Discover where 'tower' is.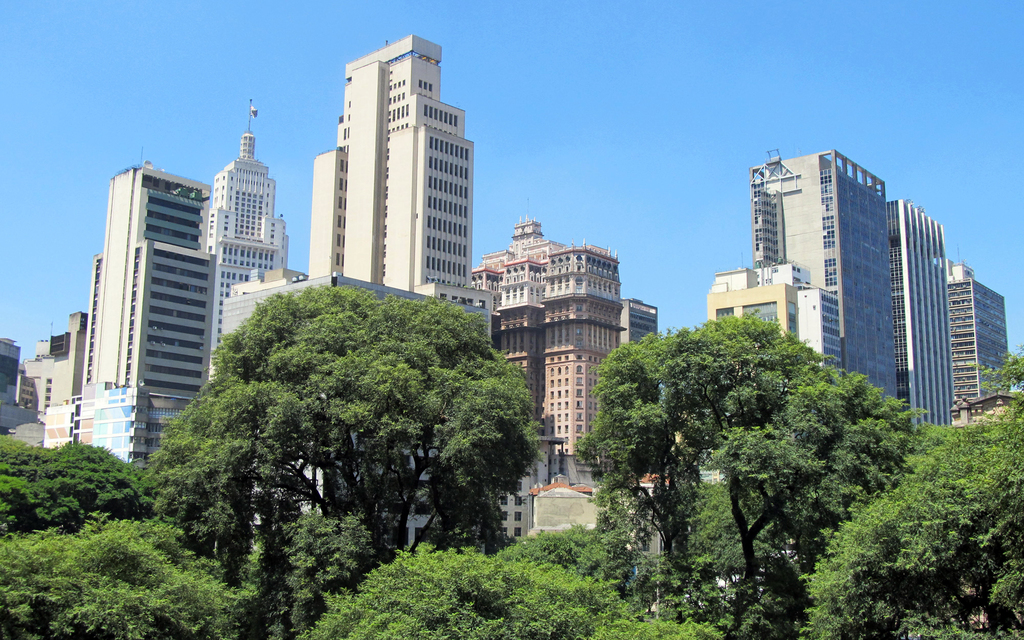
Discovered at bbox(956, 262, 1011, 412).
